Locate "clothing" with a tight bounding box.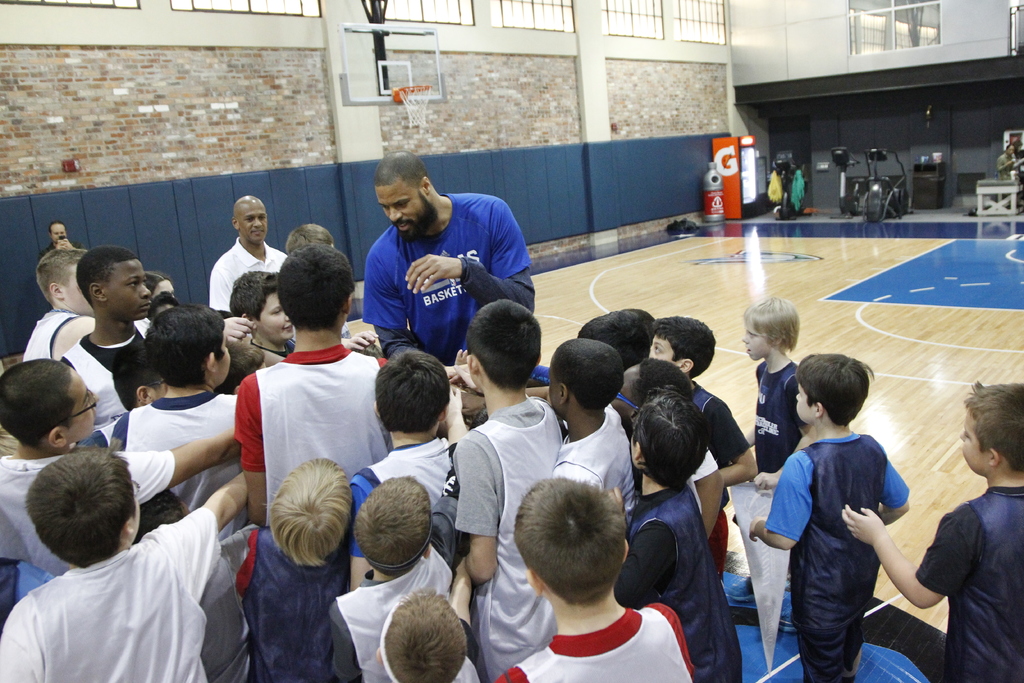
231,336,396,529.
